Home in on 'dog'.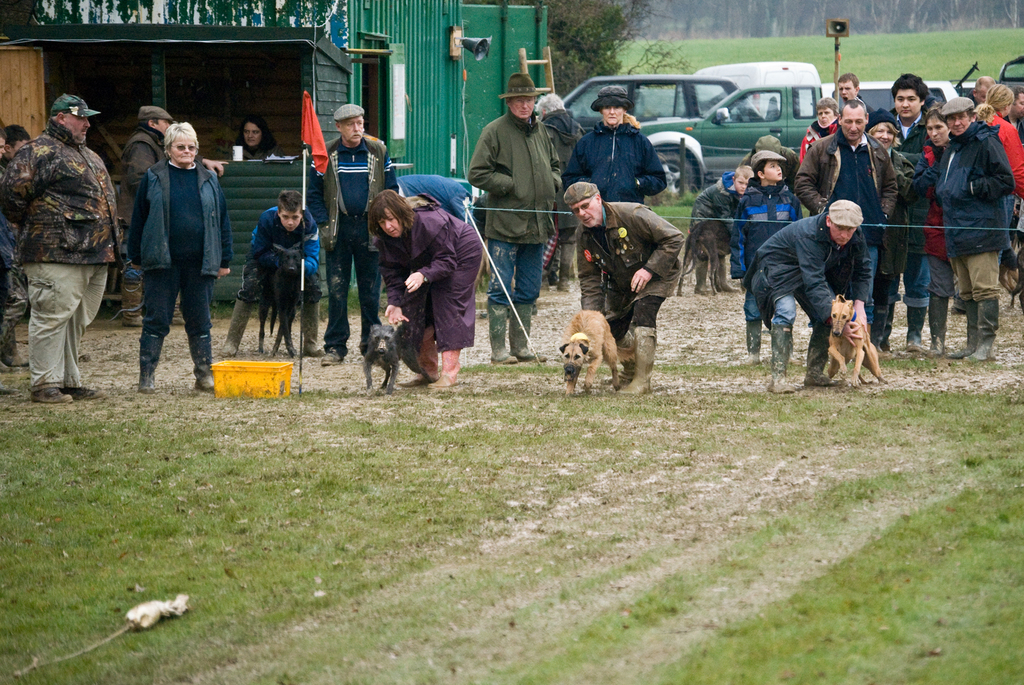
Homed in at bbox(362, 321, 400, 396).
